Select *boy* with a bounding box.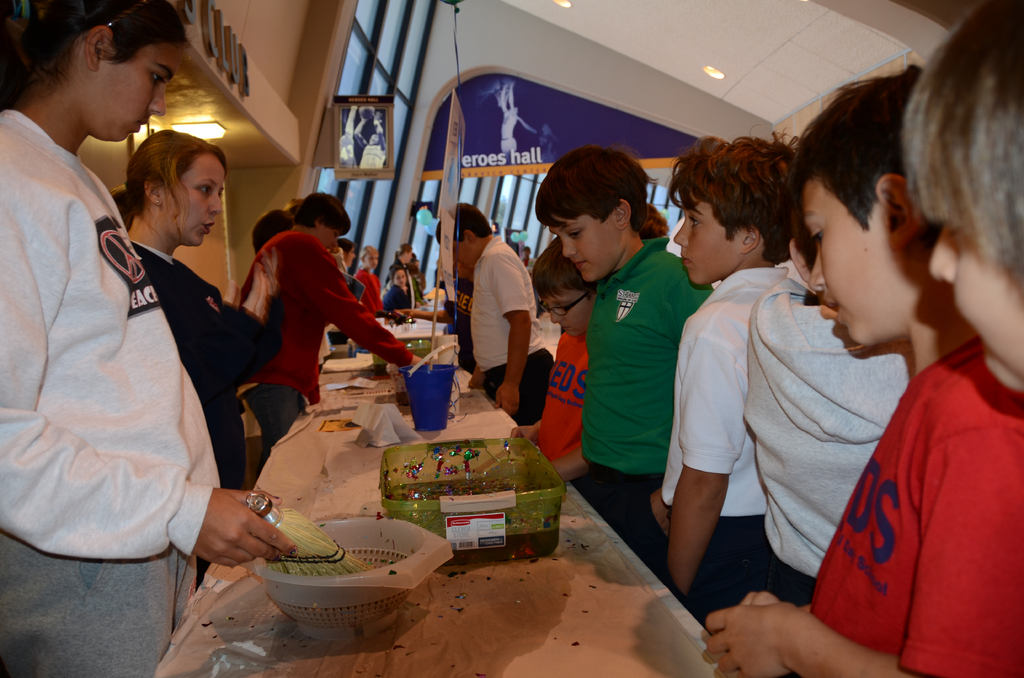
701:60:1023:677.
